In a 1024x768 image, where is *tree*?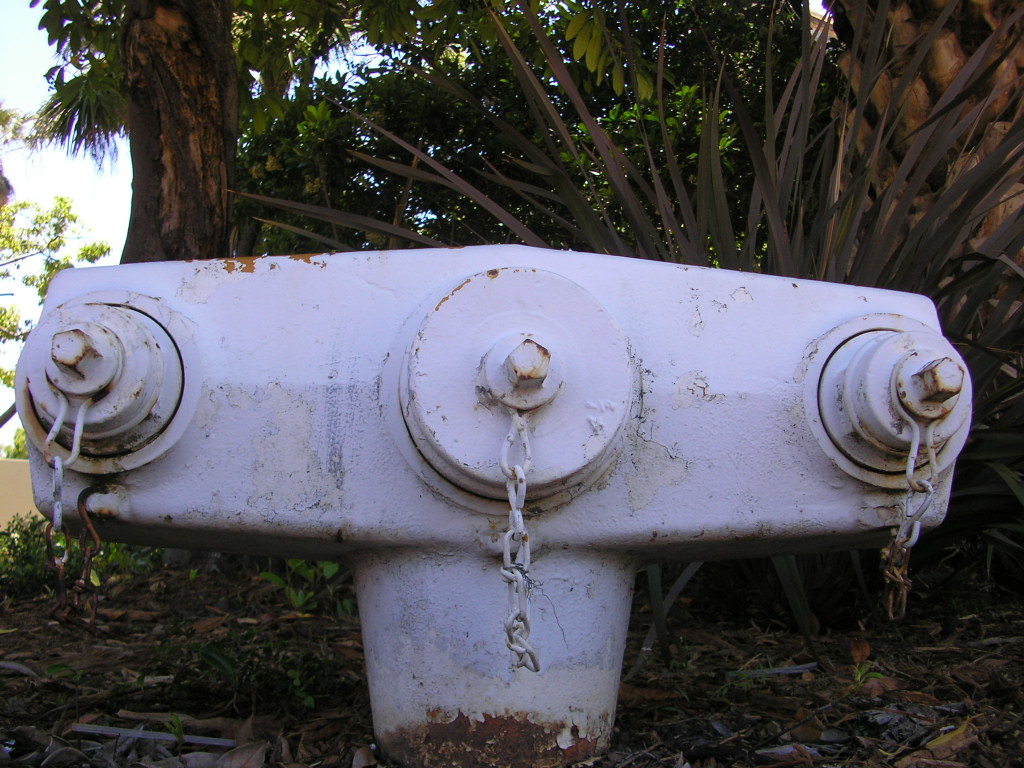
[0,0,328,277].
